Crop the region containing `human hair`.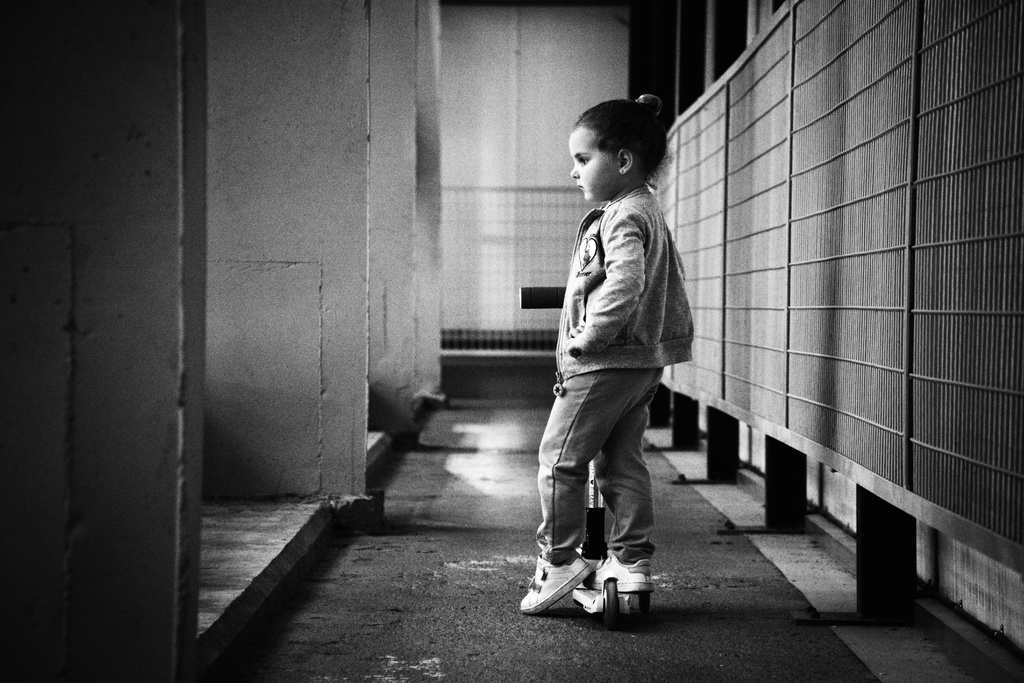
Crop region: 570,97,671,189.
